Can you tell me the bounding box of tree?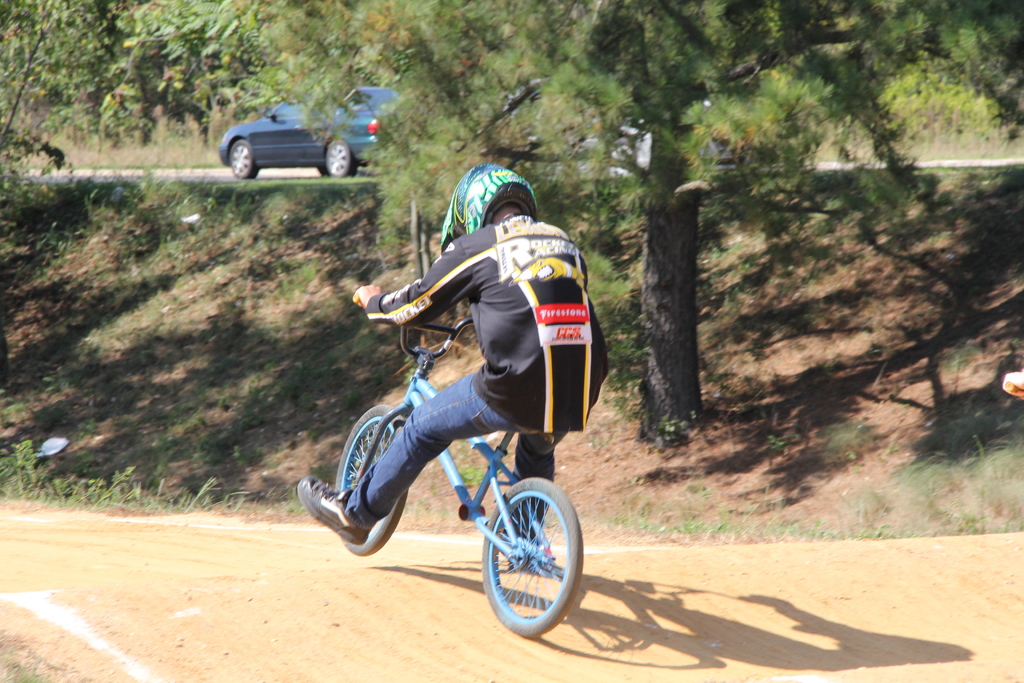
(0,0,1023,447).
